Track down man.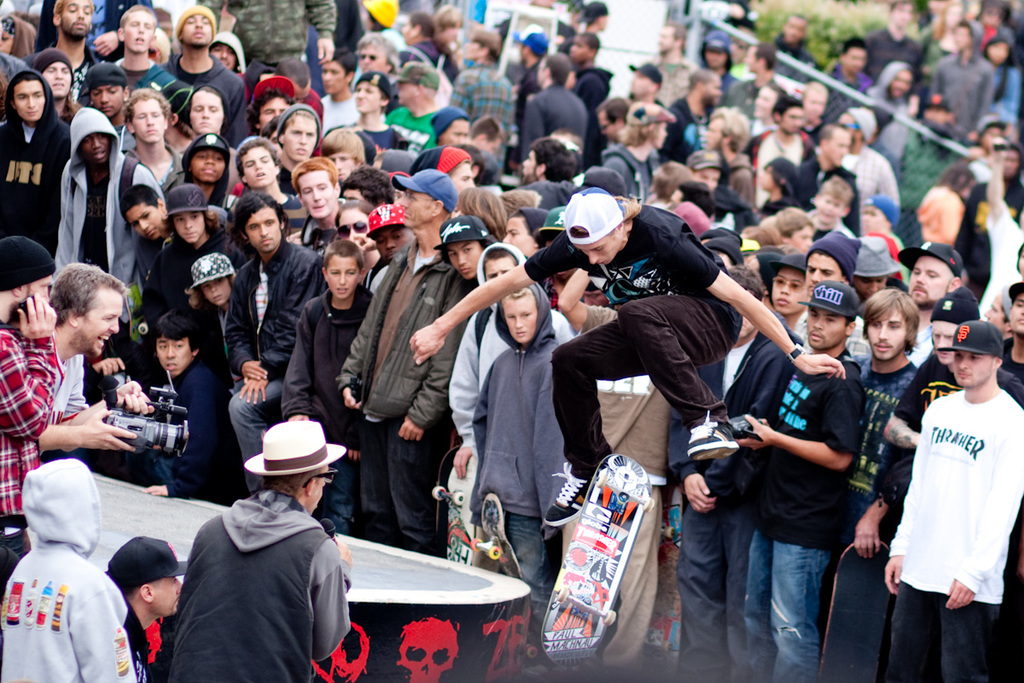
Tracked to pyautogui.locateOnScreen(451, 26, 519, 164).
